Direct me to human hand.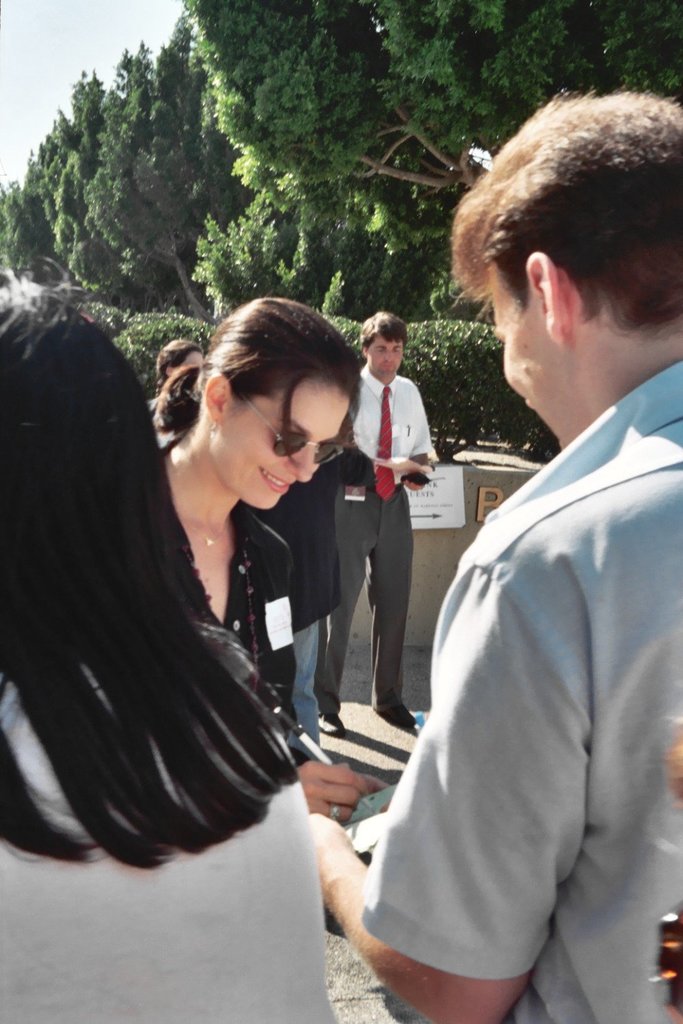
Direction: x1=402, y1=470, x2=430, y2=494.
